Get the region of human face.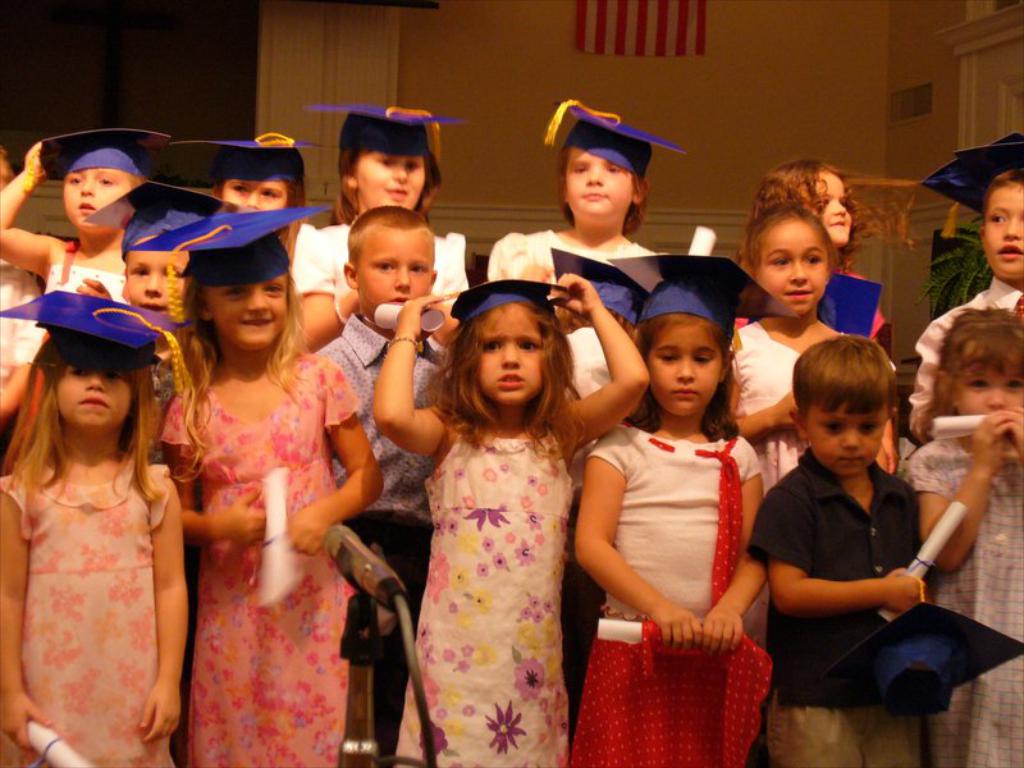
<bbox>804, 403, 884, 475</bbox>.
